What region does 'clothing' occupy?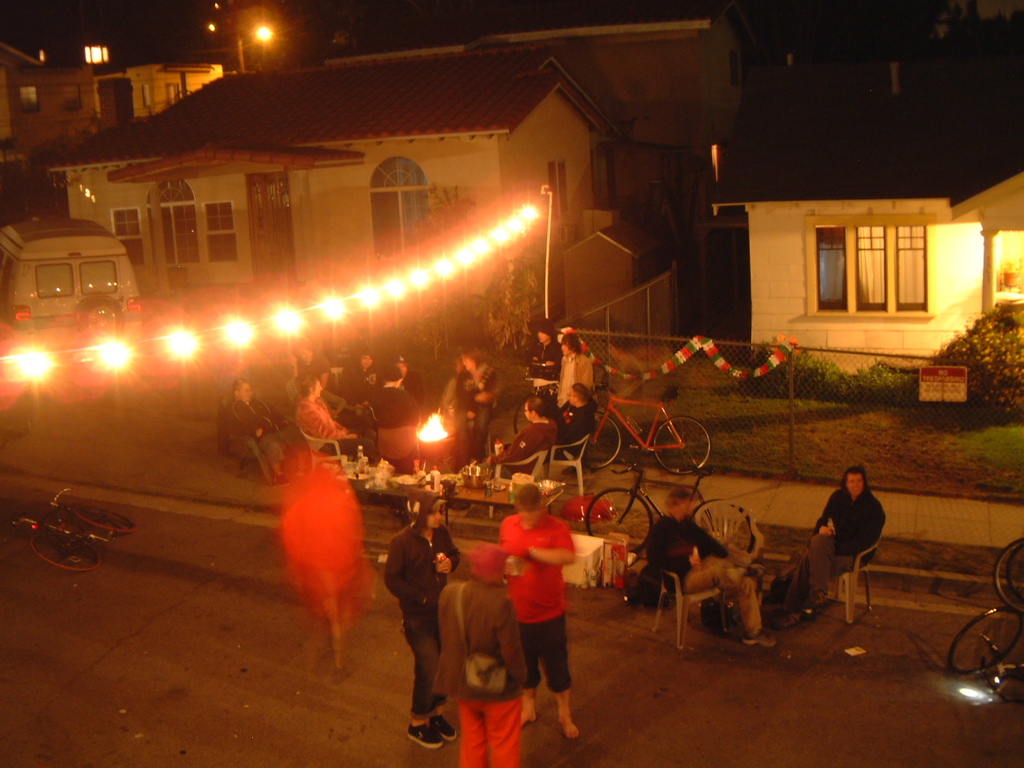
(left=557, top=398, right=602, bottom=460).
